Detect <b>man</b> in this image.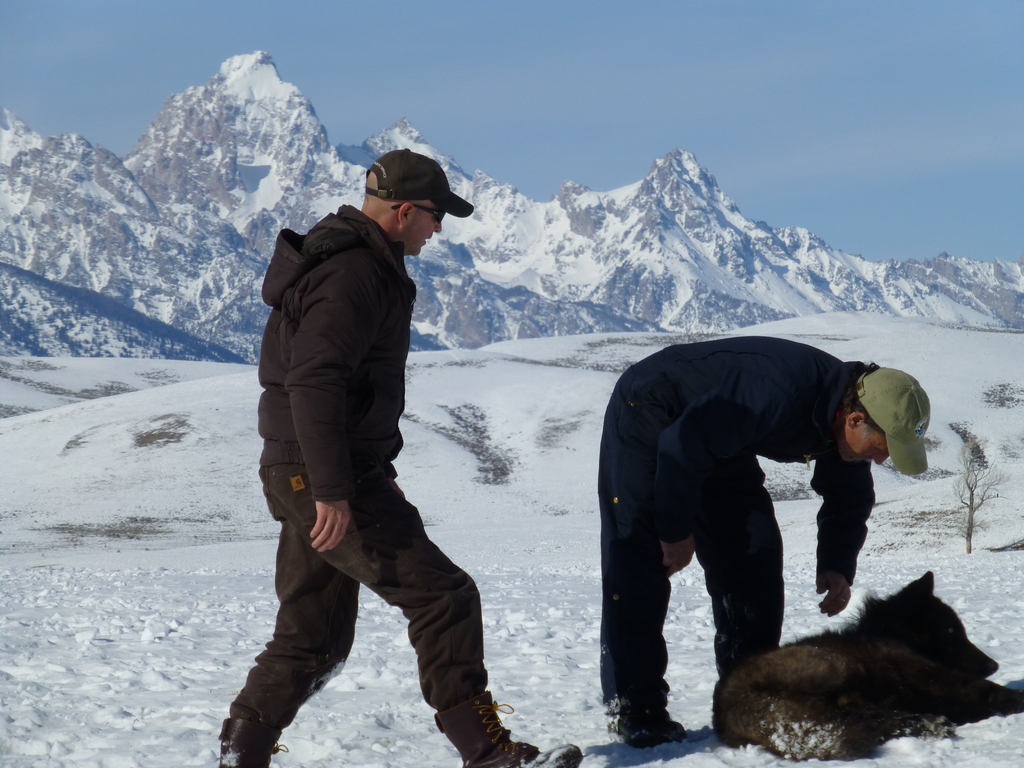
Detection: select_region(236, 143, 486, 765).
